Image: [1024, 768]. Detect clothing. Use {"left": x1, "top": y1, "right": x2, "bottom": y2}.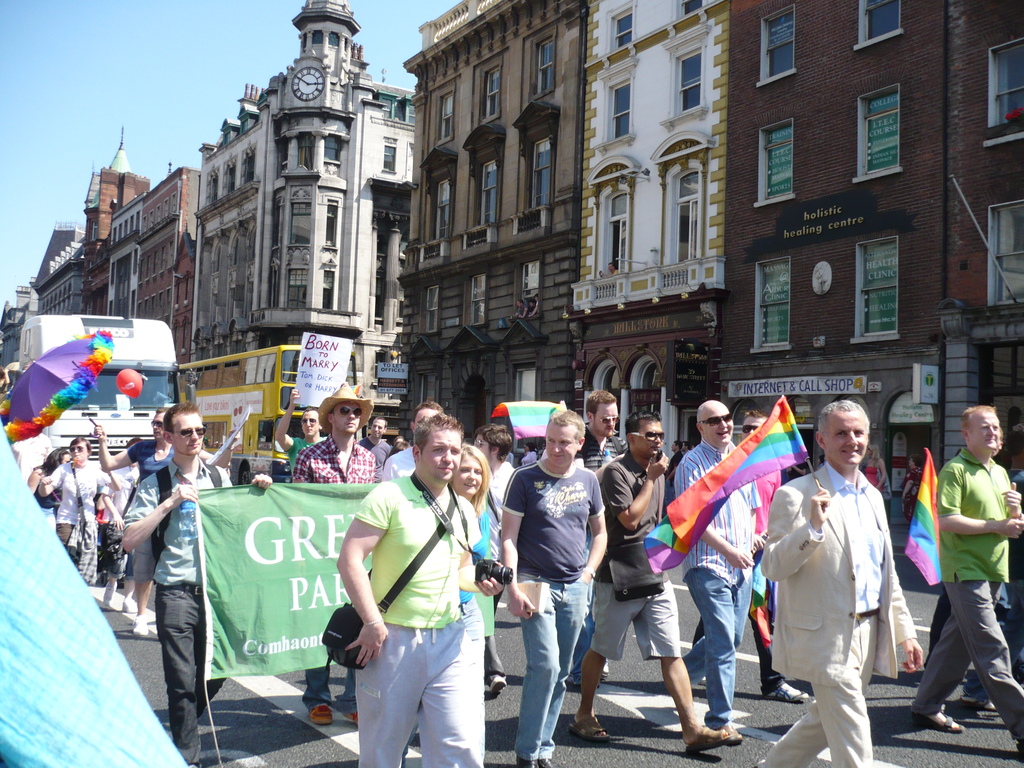
{"left": 912, "top": 449, "right": 1022, "bottom": 750}.
